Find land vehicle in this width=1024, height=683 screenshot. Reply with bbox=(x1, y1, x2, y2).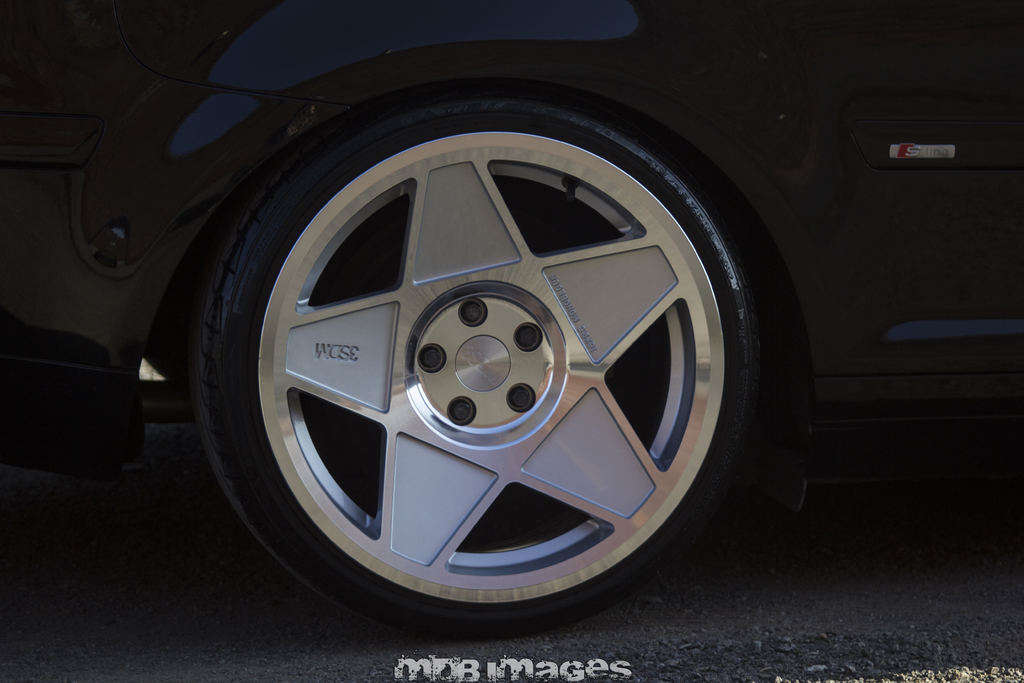
bbox=(36, 0, 850, 654).
